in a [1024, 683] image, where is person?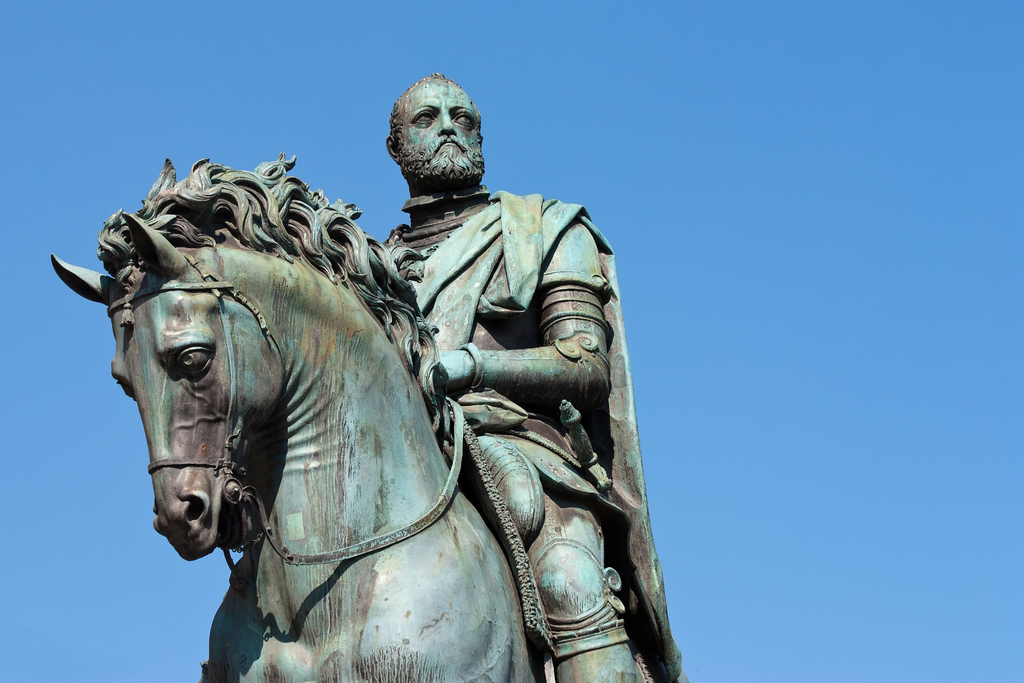
left=200, top=71, right=685, bottom=682.
